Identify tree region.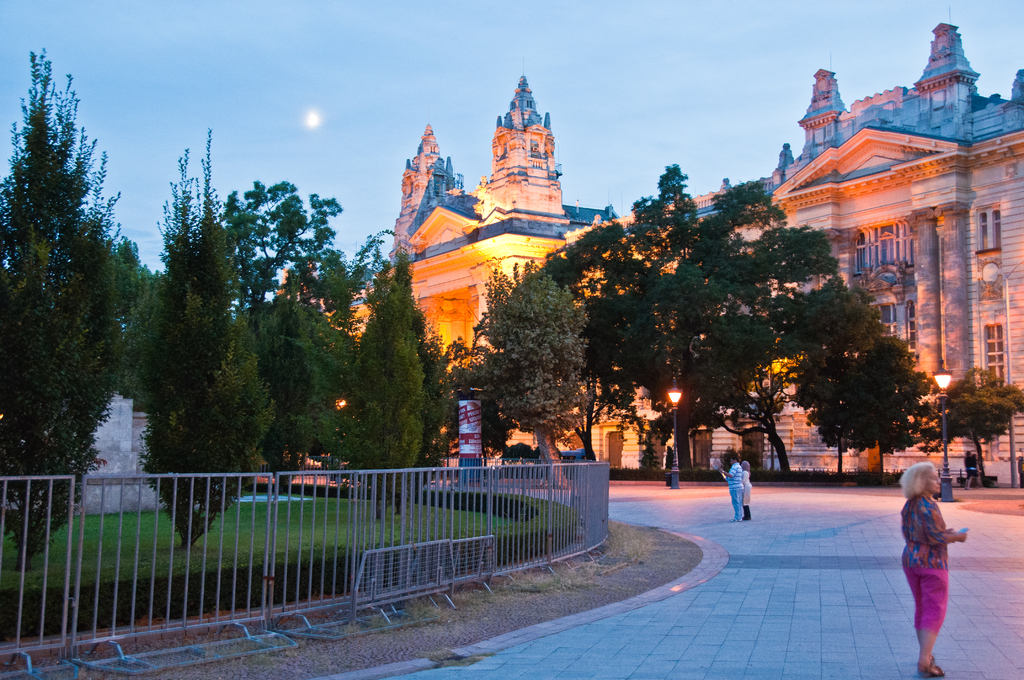
Region: (x1=797, y1=342, x2=921, y2=480).
